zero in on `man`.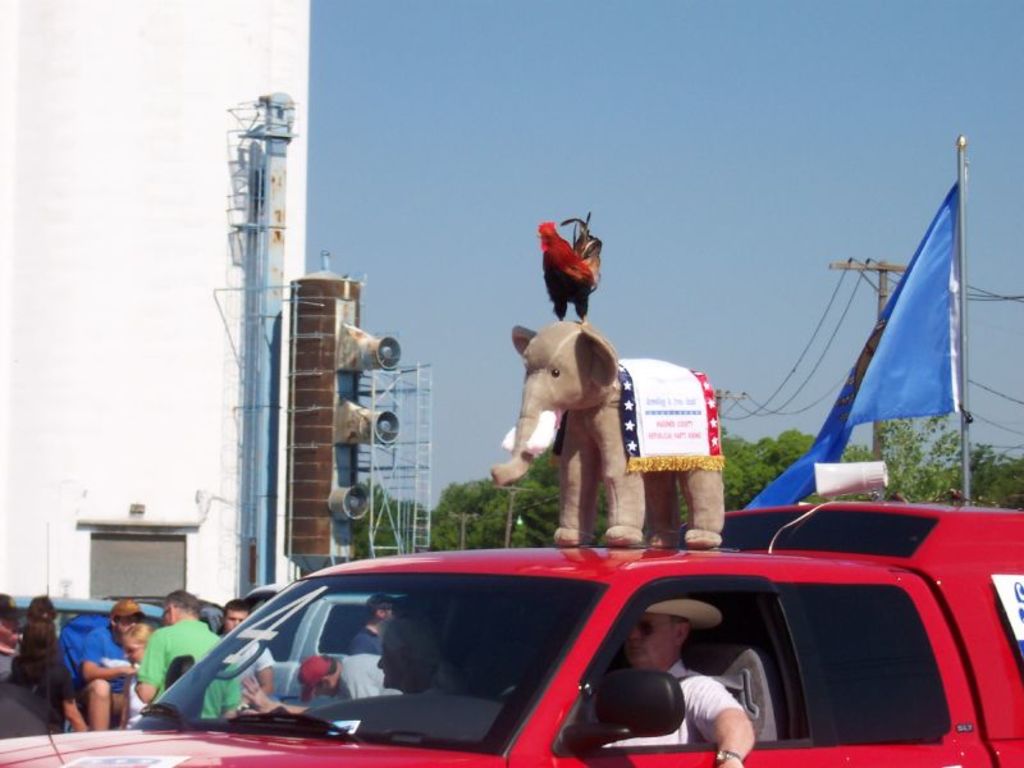
Zeroed in: left=134, top=599, right=247, bottom=730.
